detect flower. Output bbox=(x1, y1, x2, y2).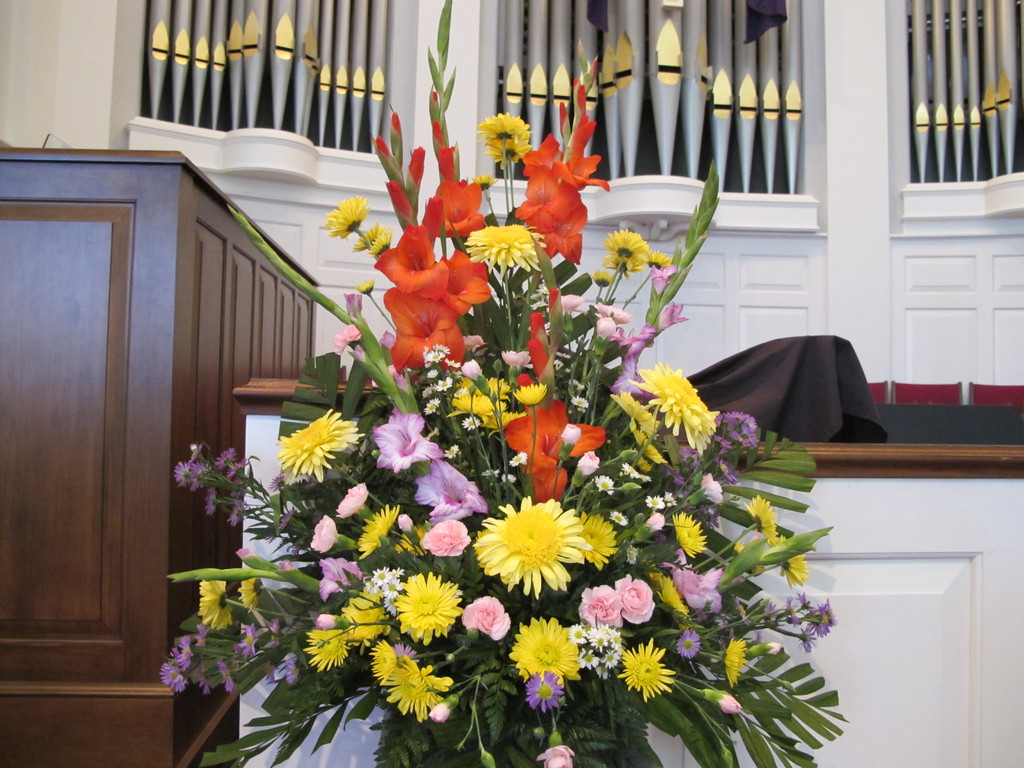
bbox=(742, 494, 776, 538).
